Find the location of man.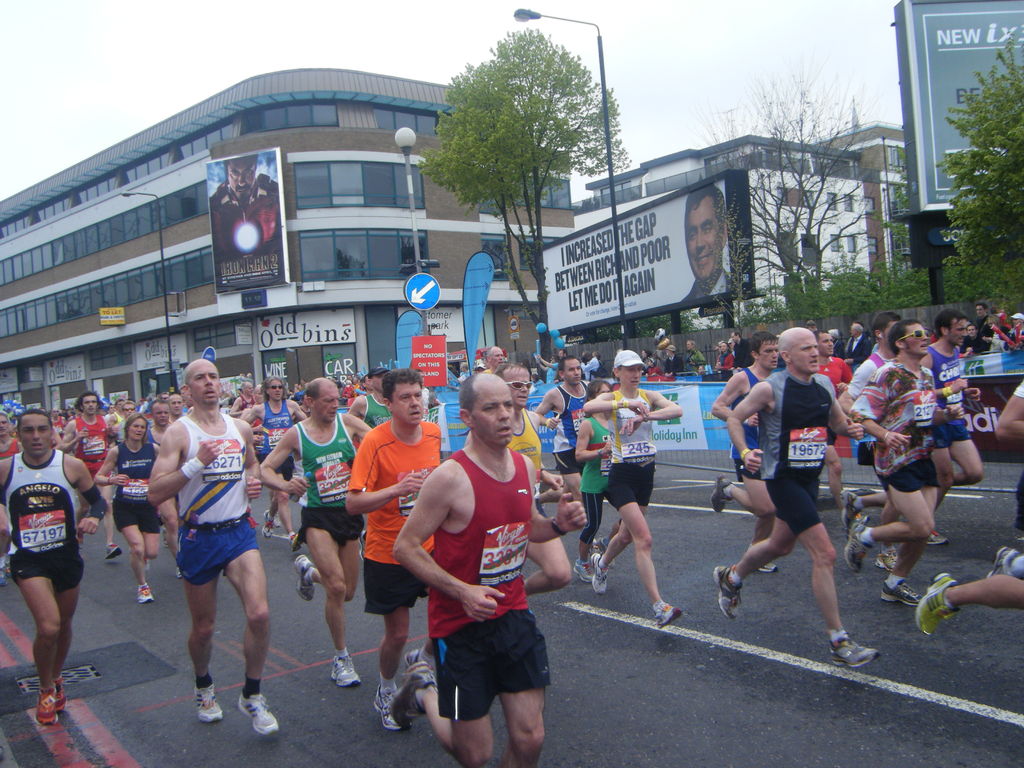
Location: pyautogui.locateOnScreen(732, 336, 872, 655).
